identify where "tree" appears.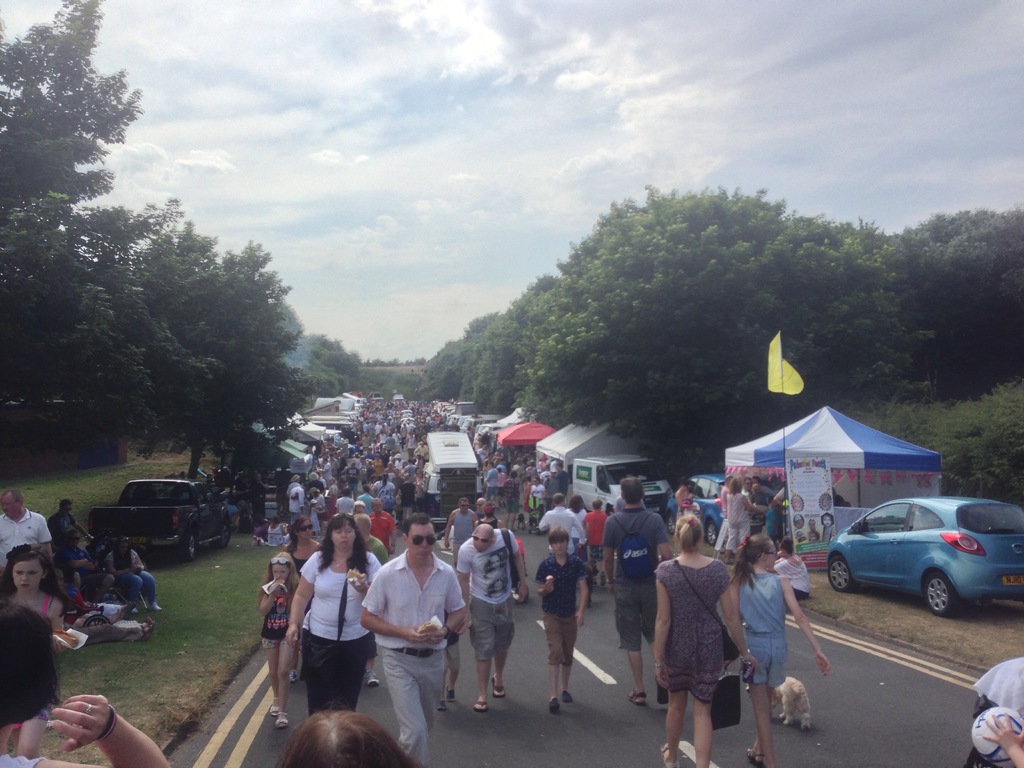
Appears at (292, 335, 360, 405).
